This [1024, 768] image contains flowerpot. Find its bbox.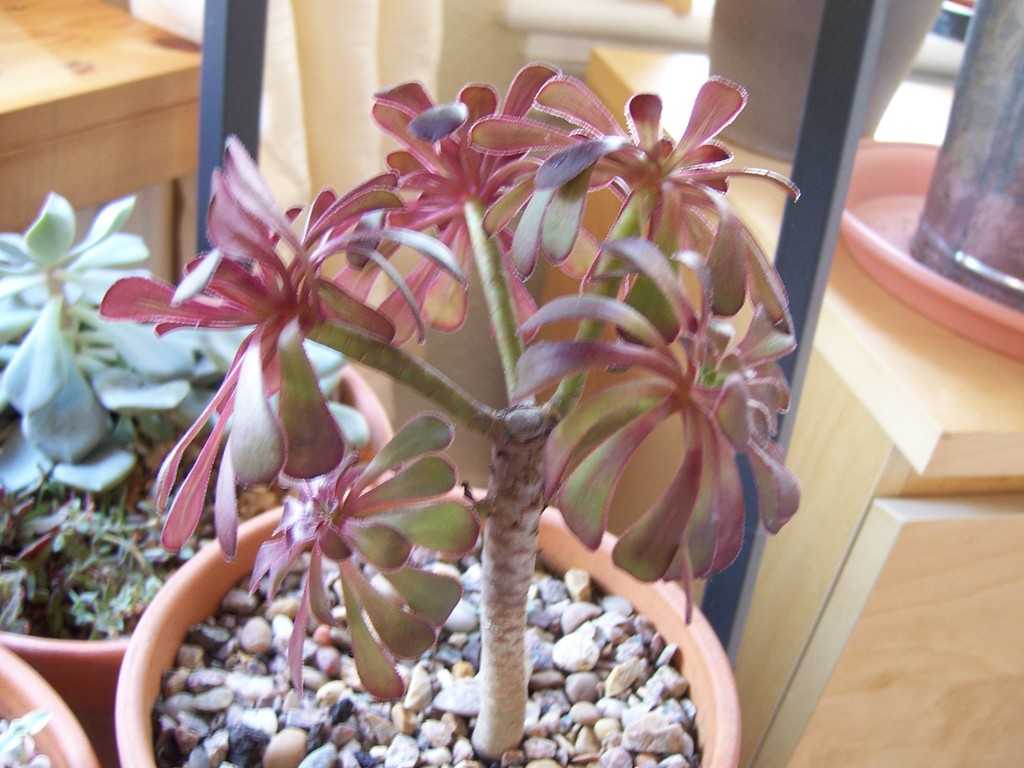
select_region(0, 308, 394, 756).
